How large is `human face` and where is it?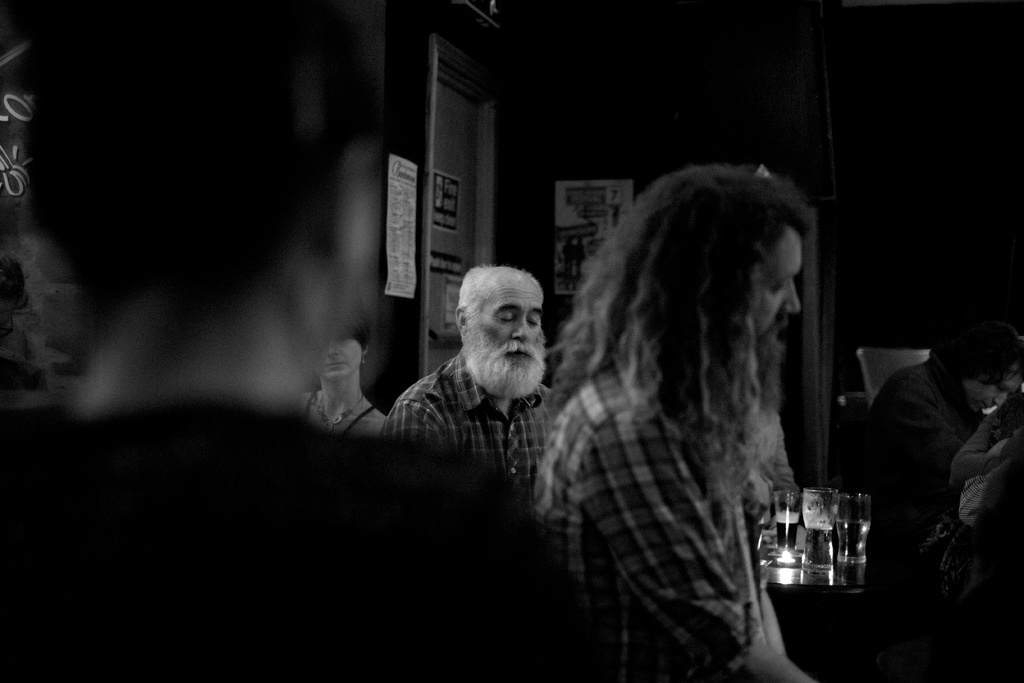
Bounding box: <region>974, 365, 1016, 411</region>.
